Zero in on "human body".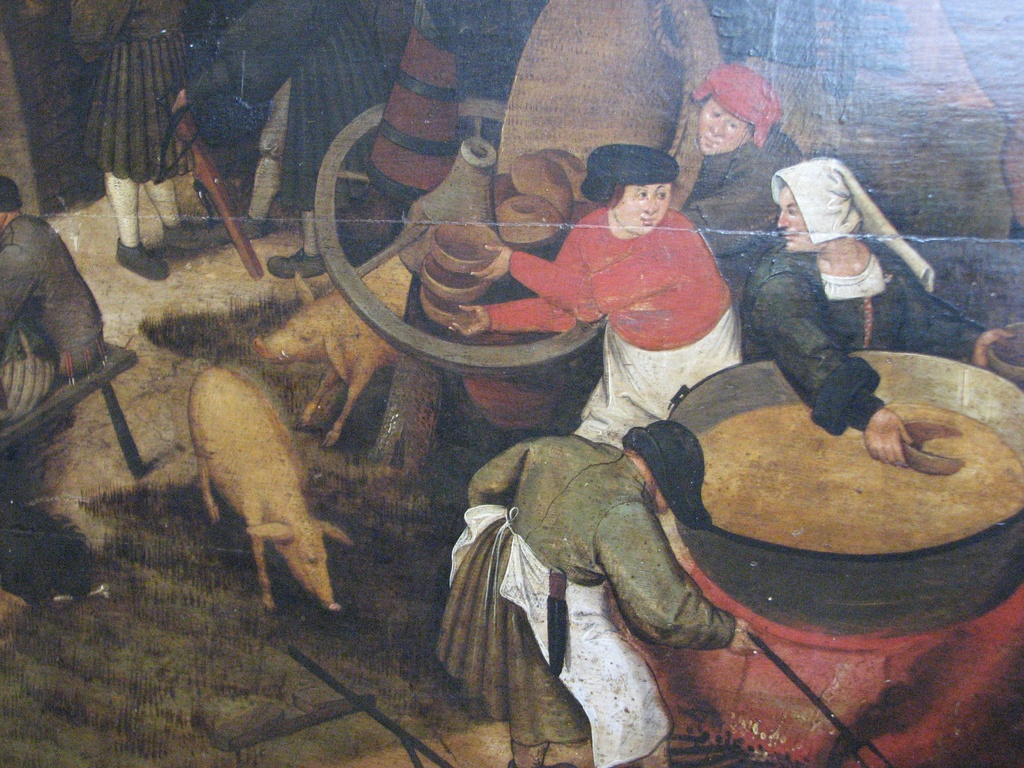
Zeroed in: 0/213/104/425.
